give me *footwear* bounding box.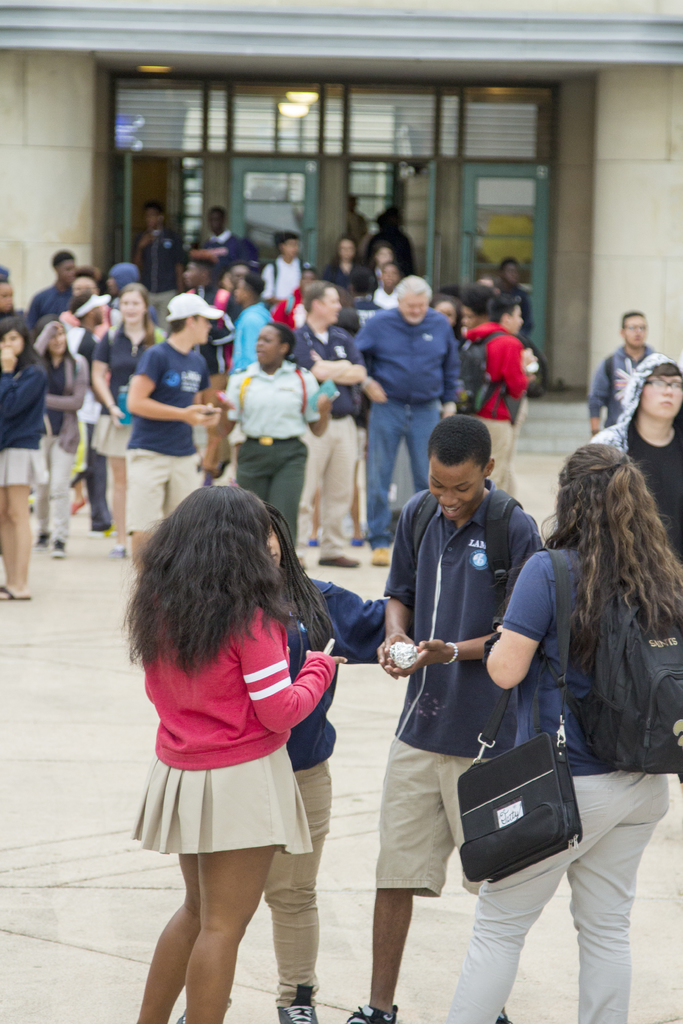
[94,528,118,541].
